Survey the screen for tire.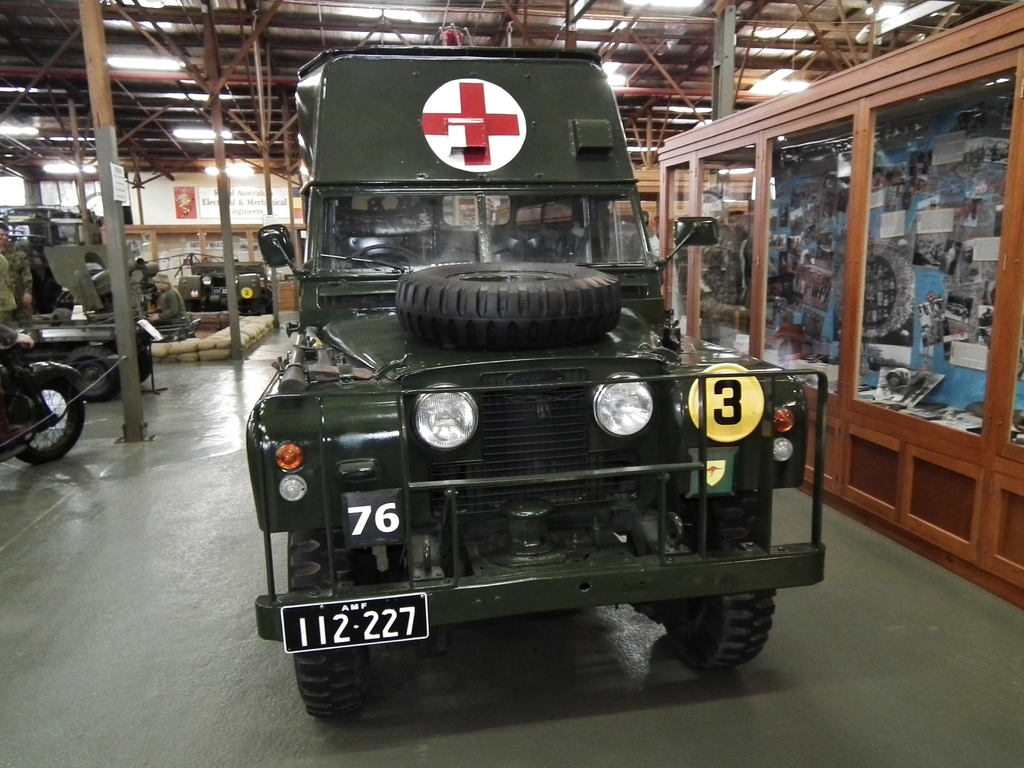
Survey found: [x1=237, y1=297, x2=248, y2=314].
